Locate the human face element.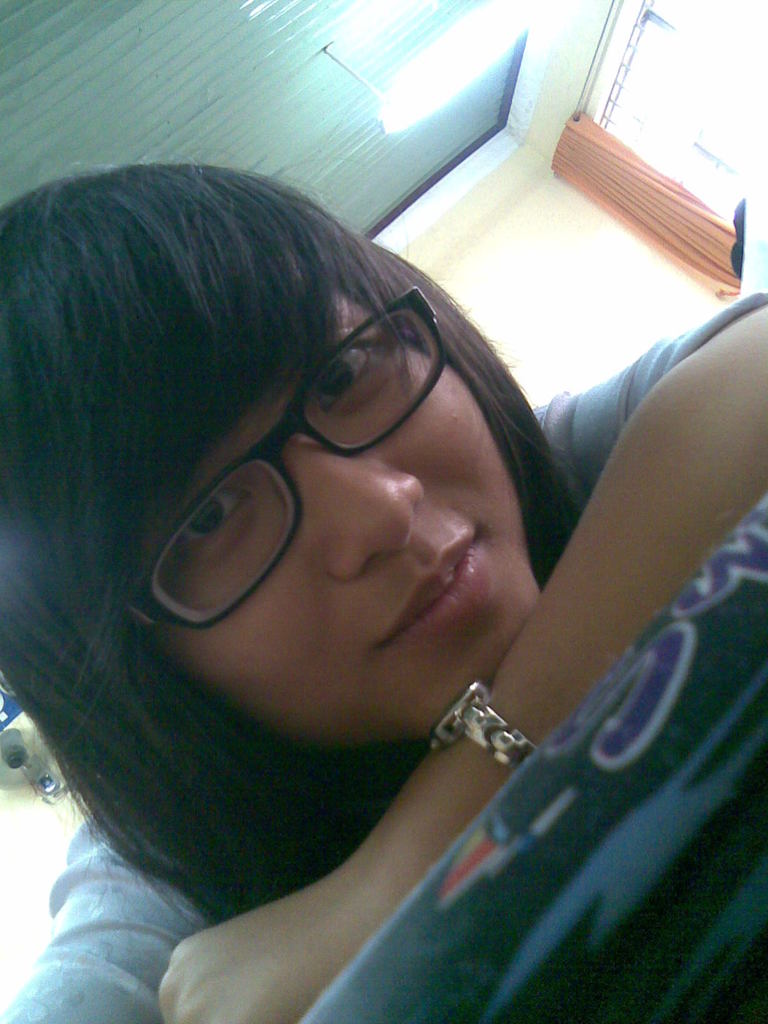
Element bbox: [left=125, top=292, right=548, bottom=748].
